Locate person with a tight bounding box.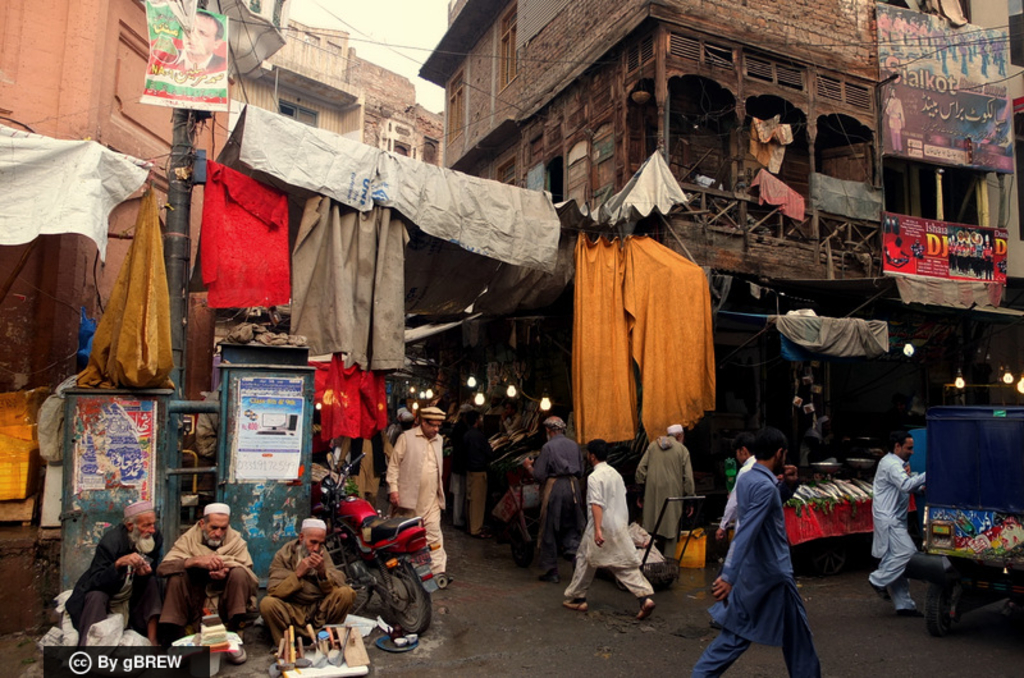
878:91:904:157.
